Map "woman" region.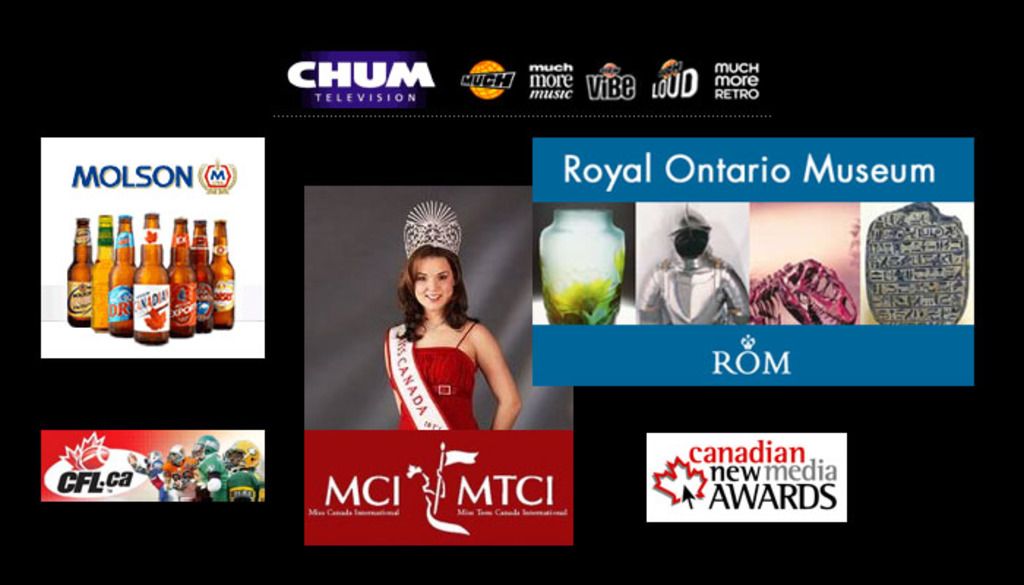
Mapped to 383/203/521/429.
